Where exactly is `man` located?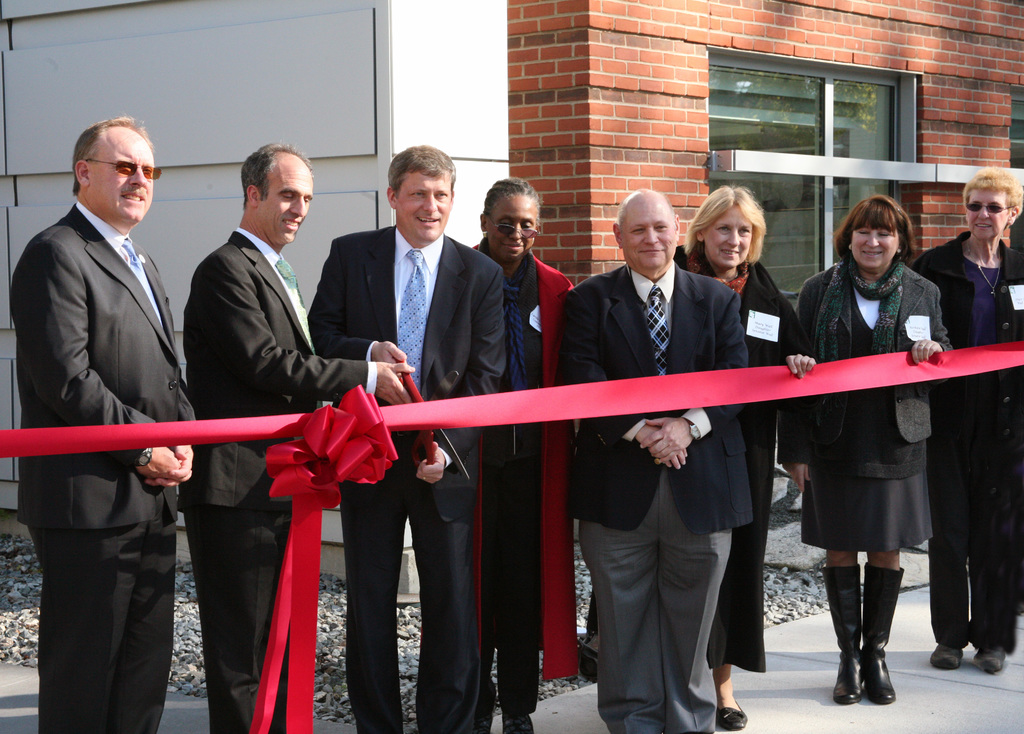
Its bounding box is bbox(563, 191, 748, 733).
